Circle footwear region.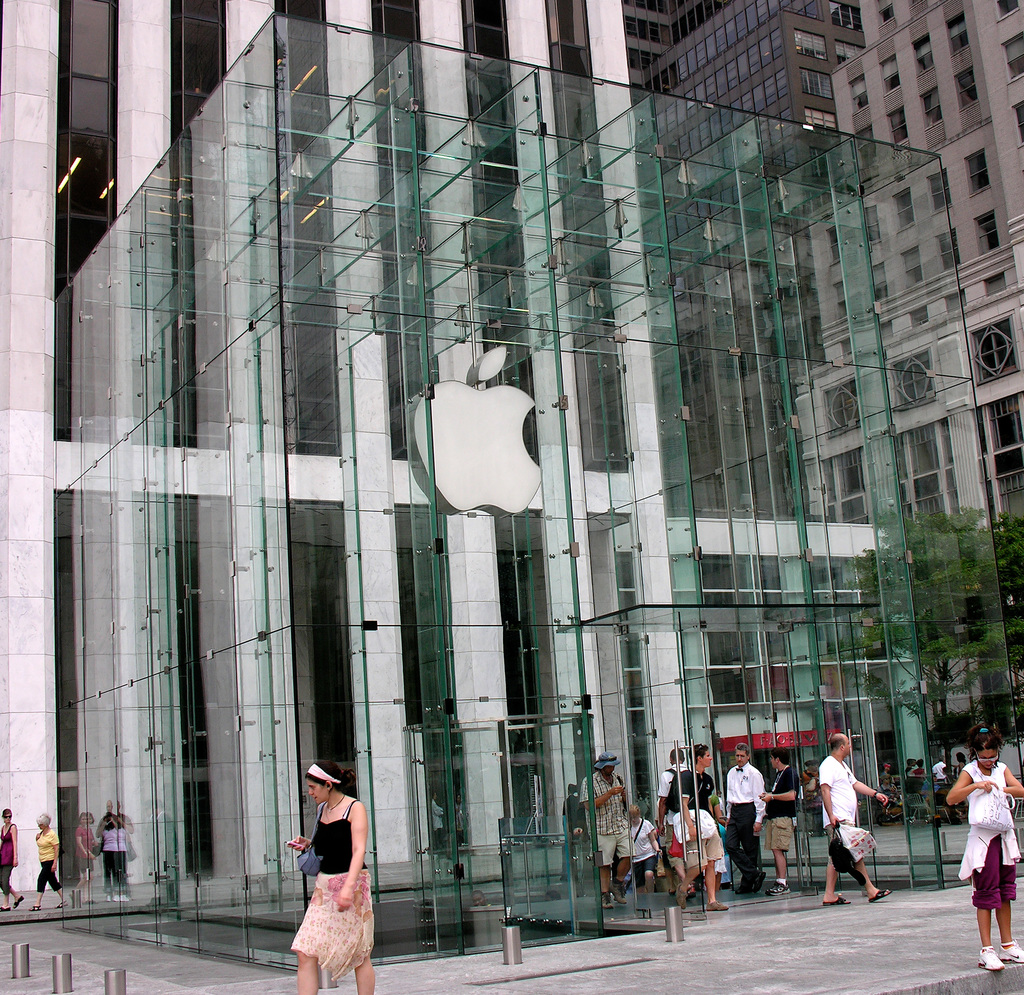
Region: <box>736,877,753,892</box>.
